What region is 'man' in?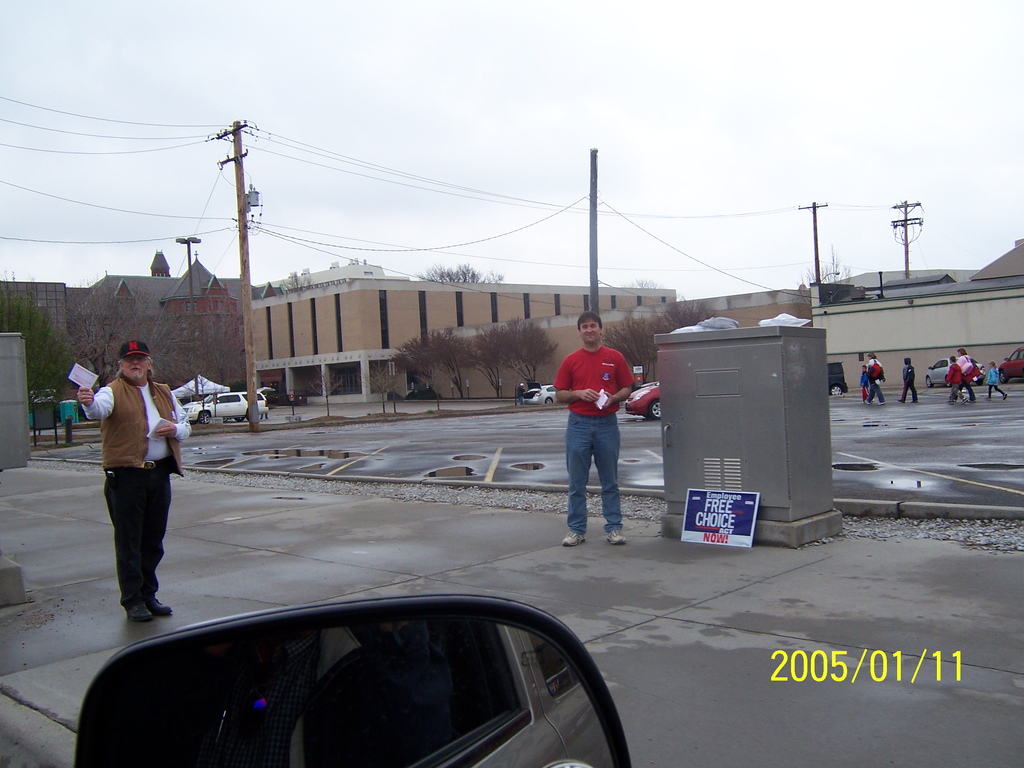
(82, 353, 175, 627).
